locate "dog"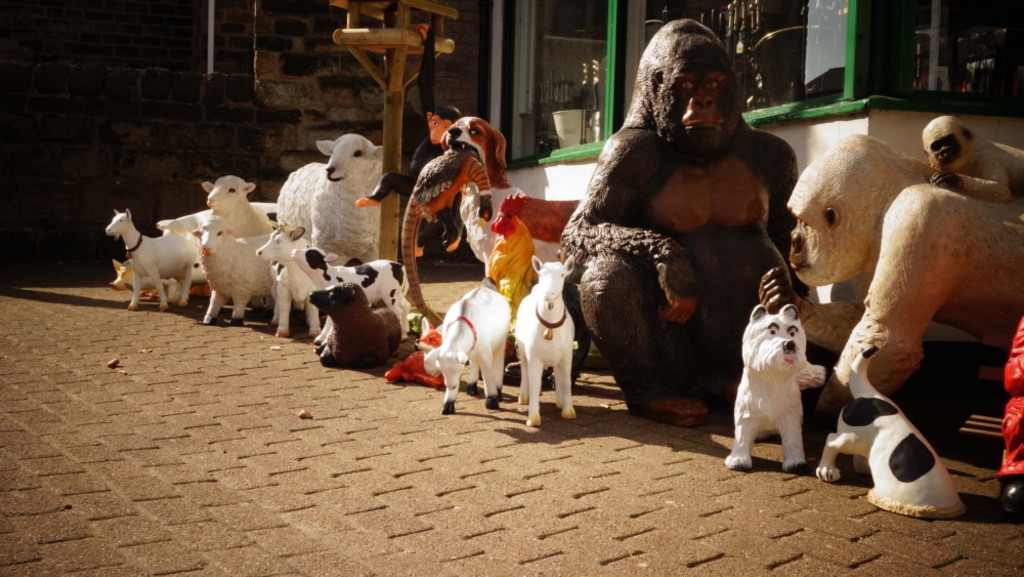
106,208,200,311
